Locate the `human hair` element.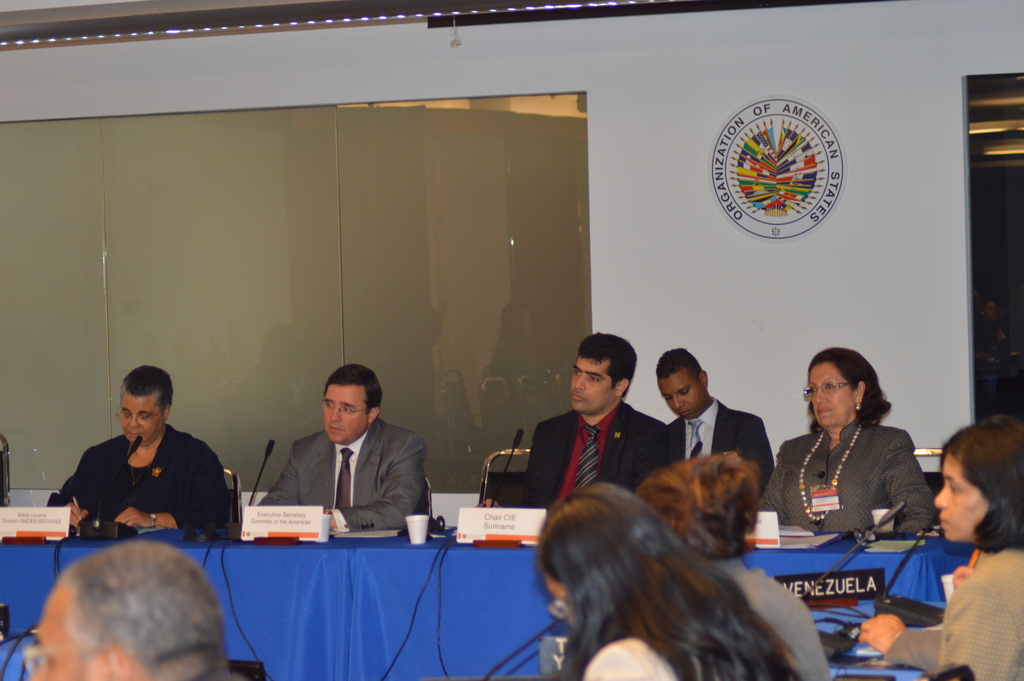
Element bbox: 653/345/703/377.
